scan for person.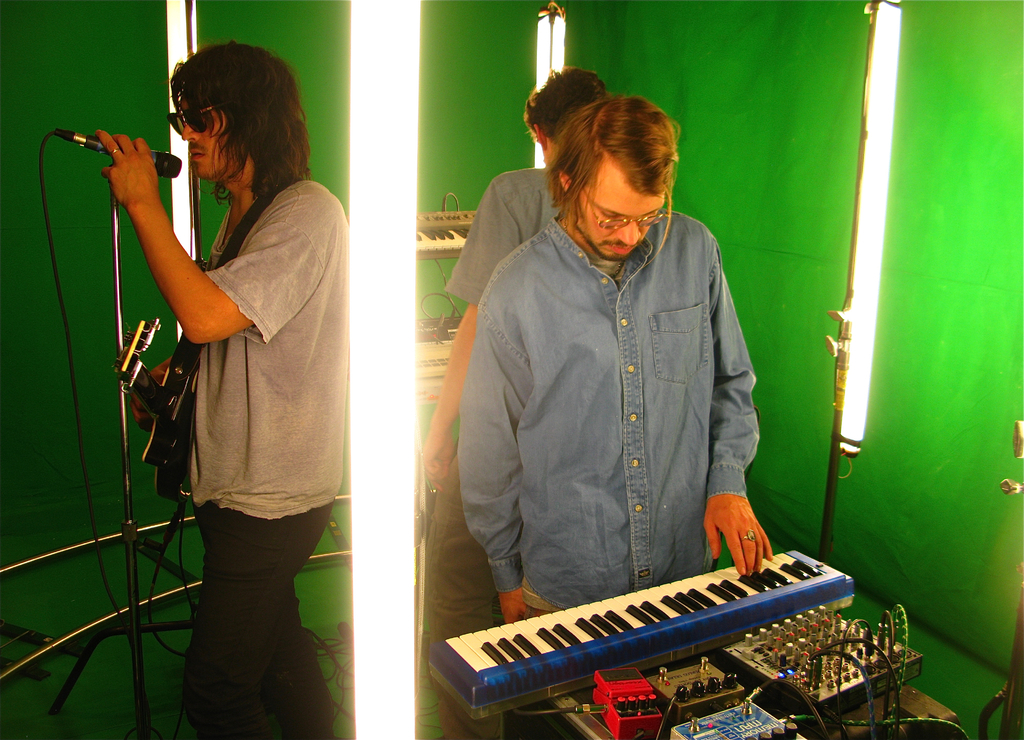
Scan result: detection(419, 60, 612, 739).
